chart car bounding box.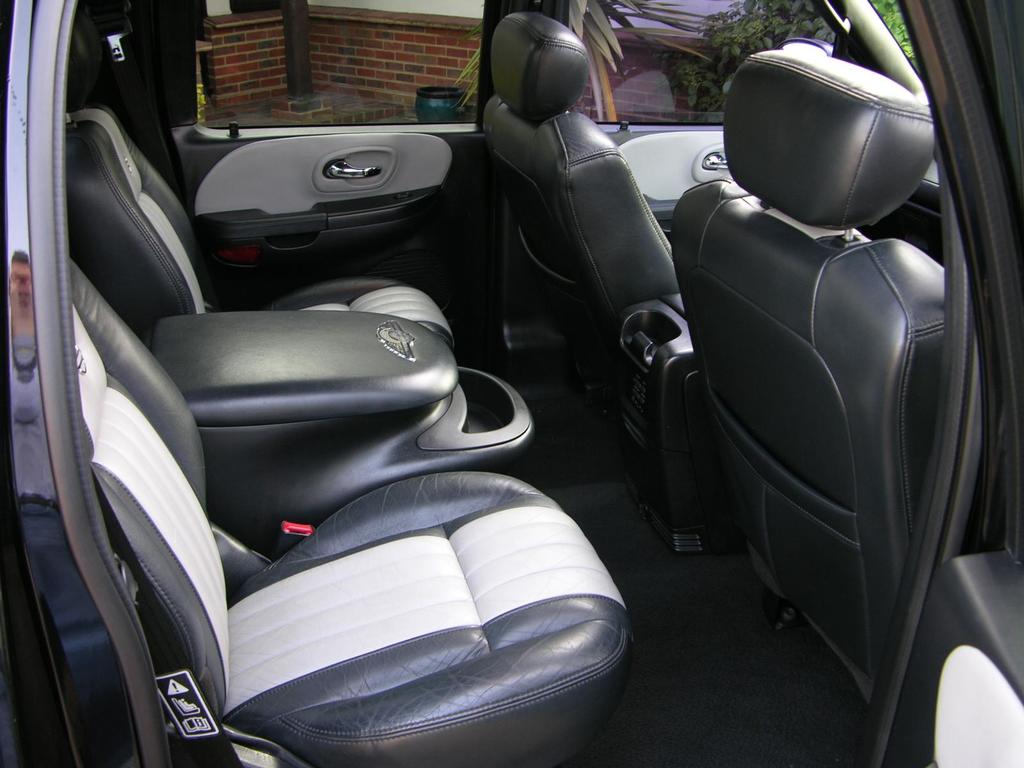
Charted: 10 0 1023 767.
